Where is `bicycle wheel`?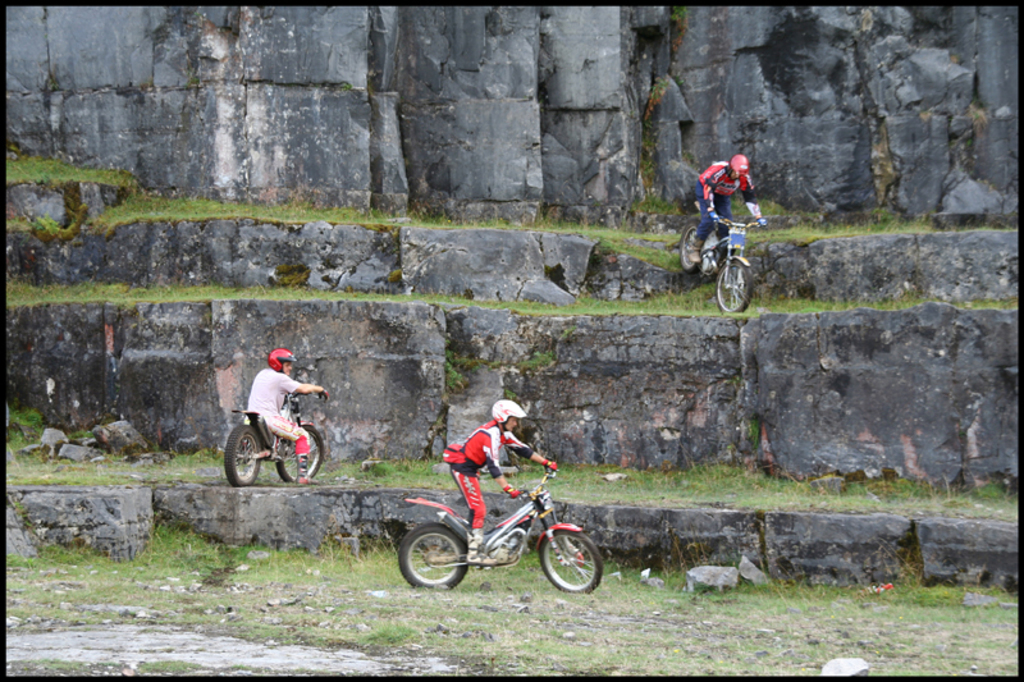
<box>714,255,756,313</box>.
